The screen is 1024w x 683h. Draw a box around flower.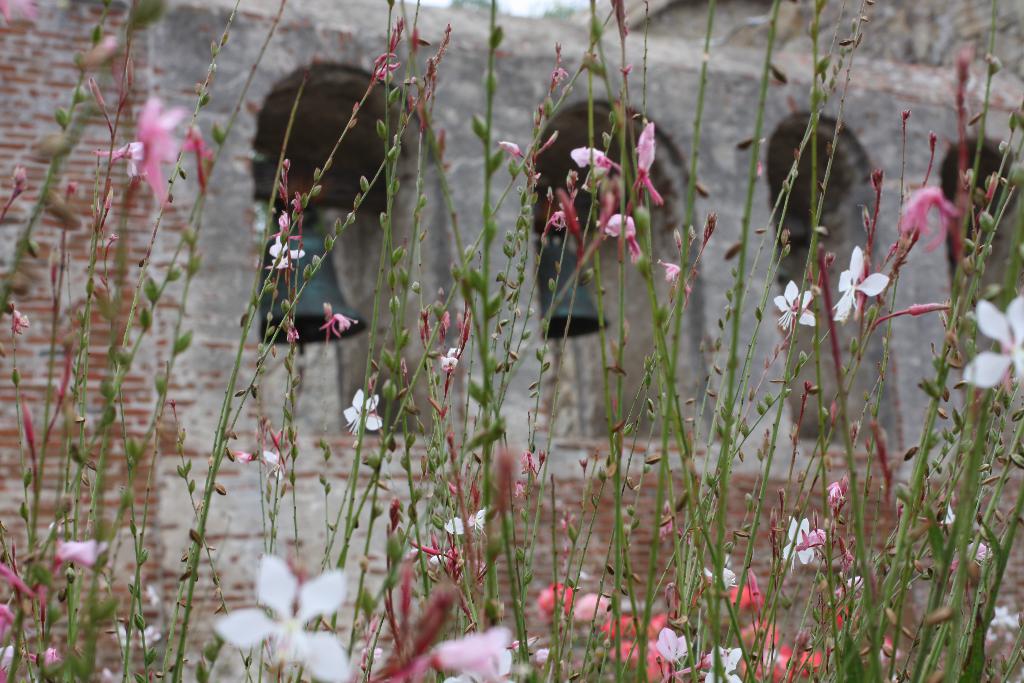
box(605, 211, 641, 261).
